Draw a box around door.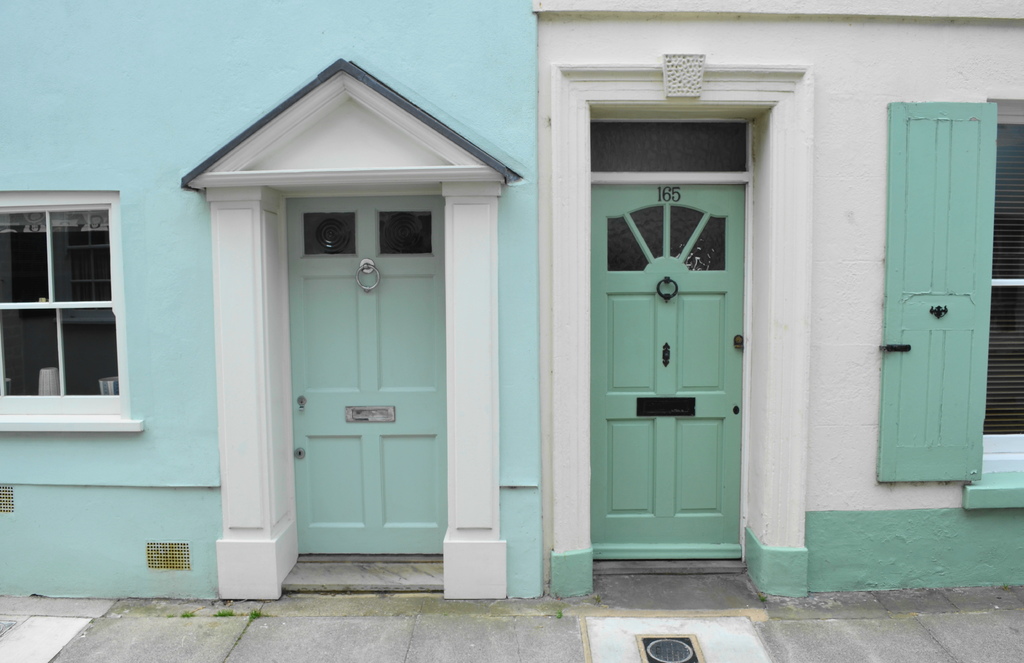
287/195/444/558.
